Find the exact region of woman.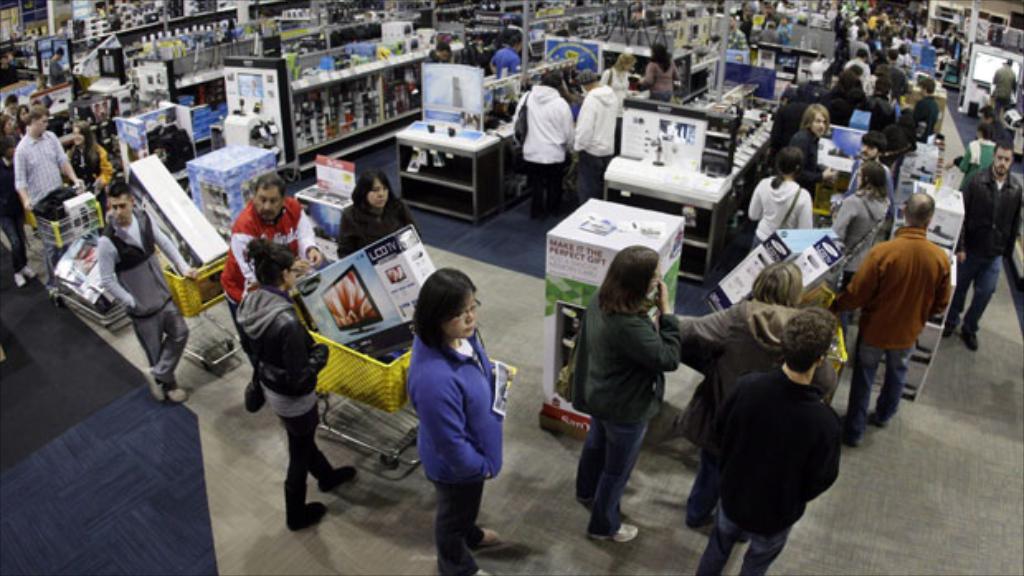
Exact region: BBox(391, 256, 507, 556).
